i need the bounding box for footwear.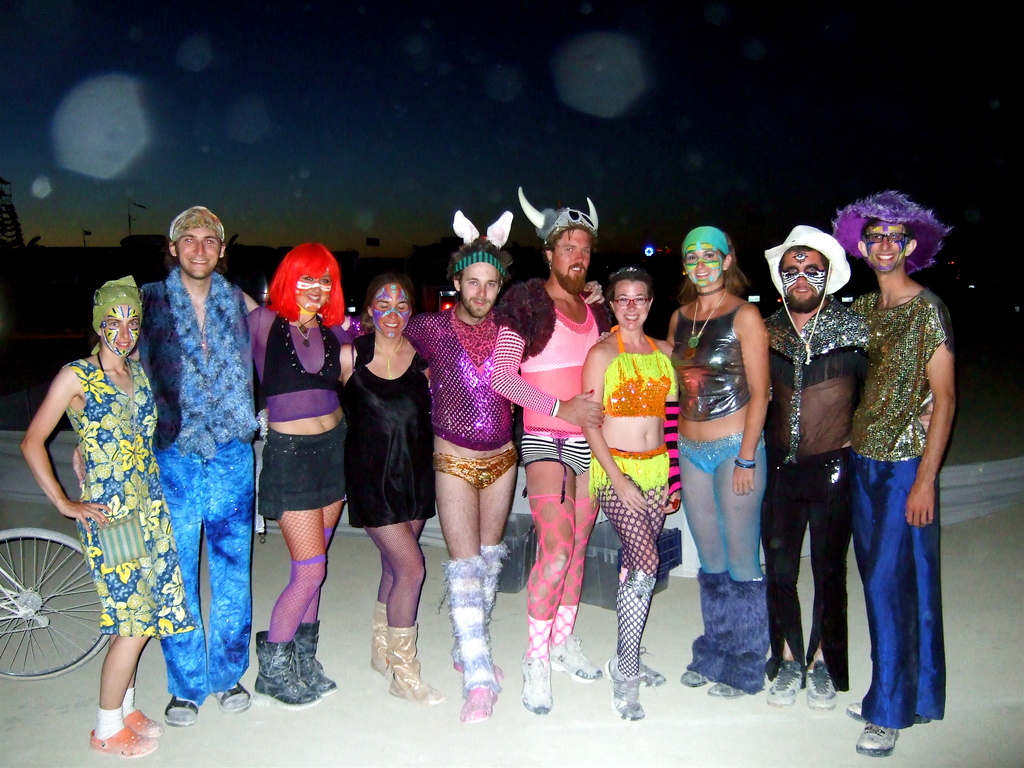
Here it is: (x1=620, y1=650, x2=662, y2=689).
